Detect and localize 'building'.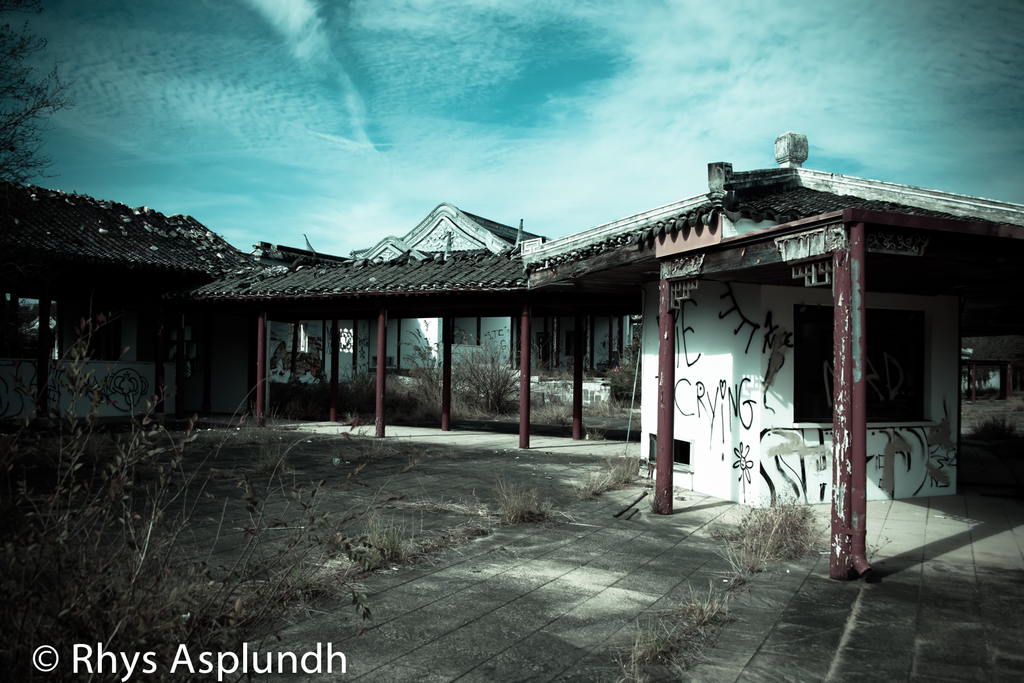
Localized at bbox=[0, 131, 1023, 583].
